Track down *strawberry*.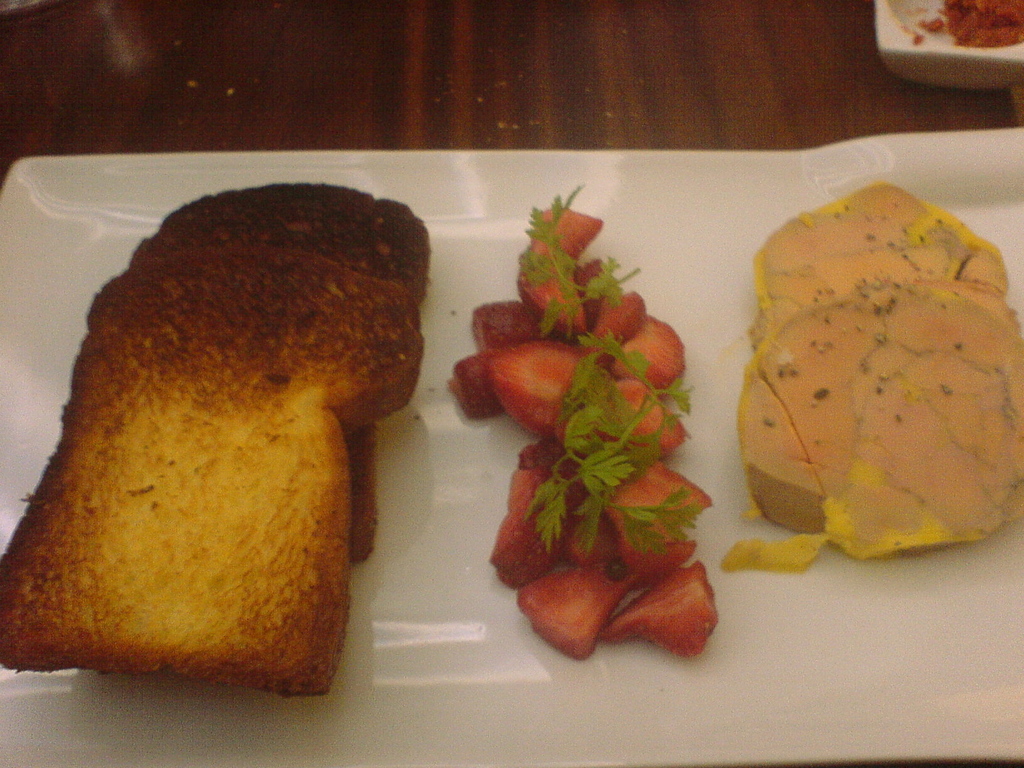
Tracked to rect(608, 311, 686, 401).
